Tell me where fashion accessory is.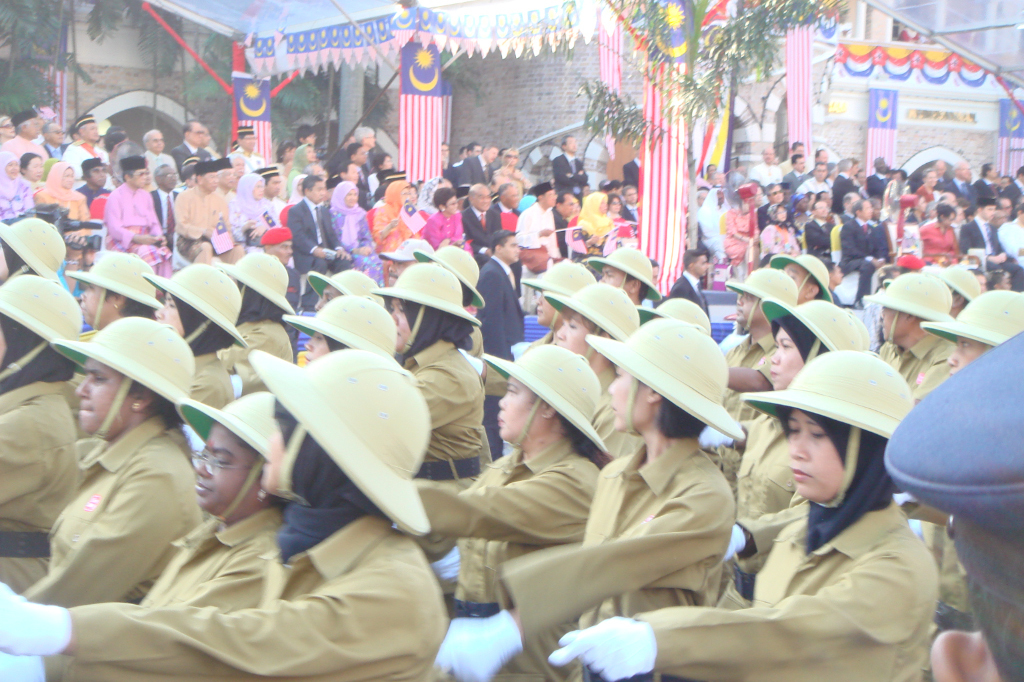
fashion accessory is at bbox=(215, 157, 235, 174).
